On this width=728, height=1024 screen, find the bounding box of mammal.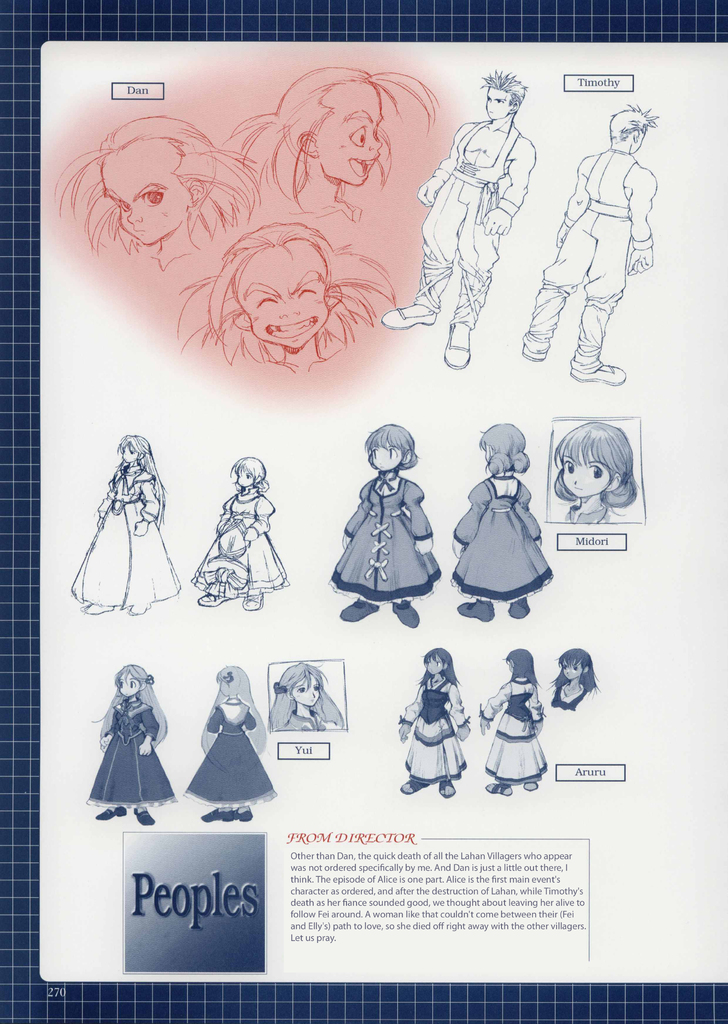
Bounding box: pyautogui.locateOnScreen(516, 100, 654, 387).
